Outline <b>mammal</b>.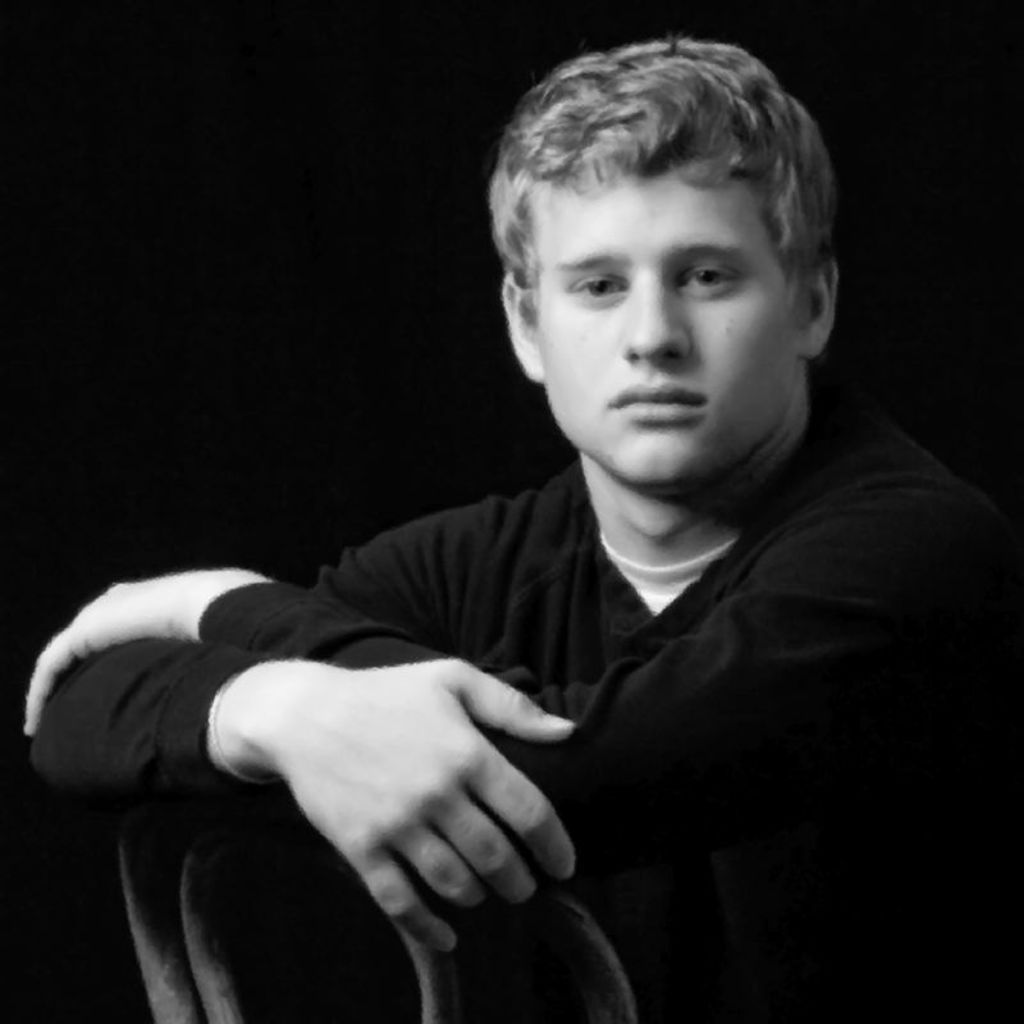
Outline: left=70, top=78, right=1023, bottom=995.
